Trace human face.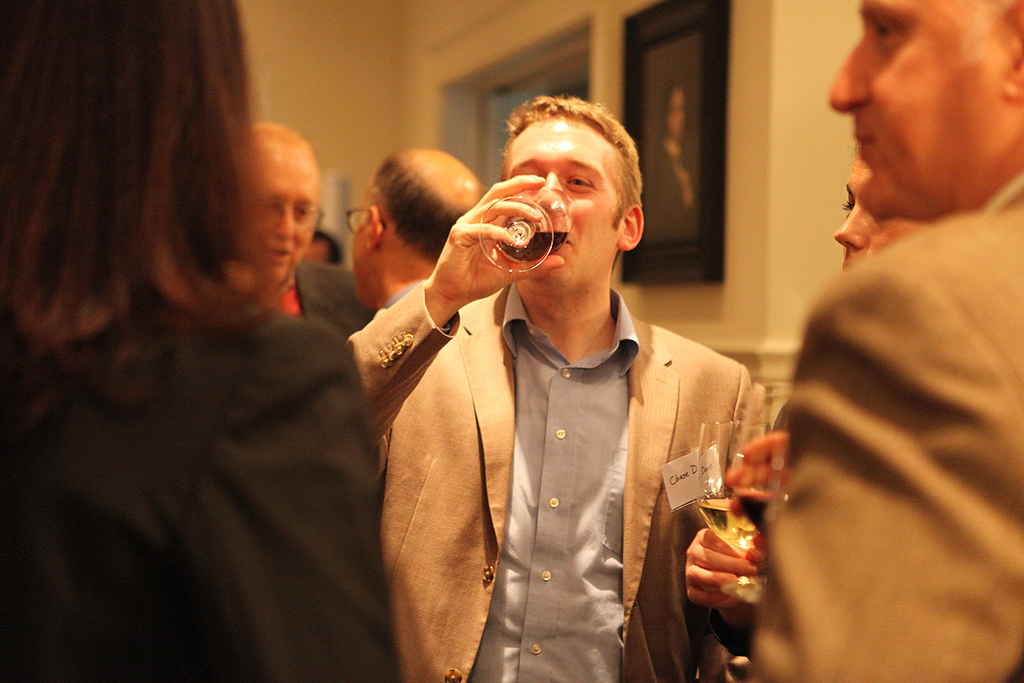
Traced to [left=352, top=162, right=374, bottom=303].
